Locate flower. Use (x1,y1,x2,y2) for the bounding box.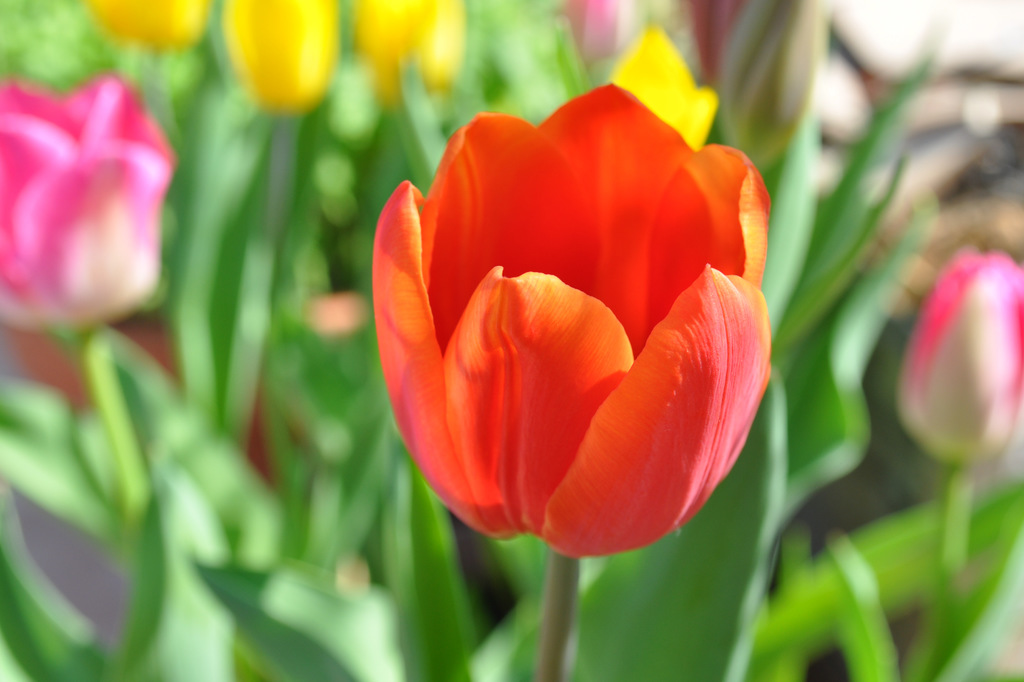
(890,250,1023,475).
